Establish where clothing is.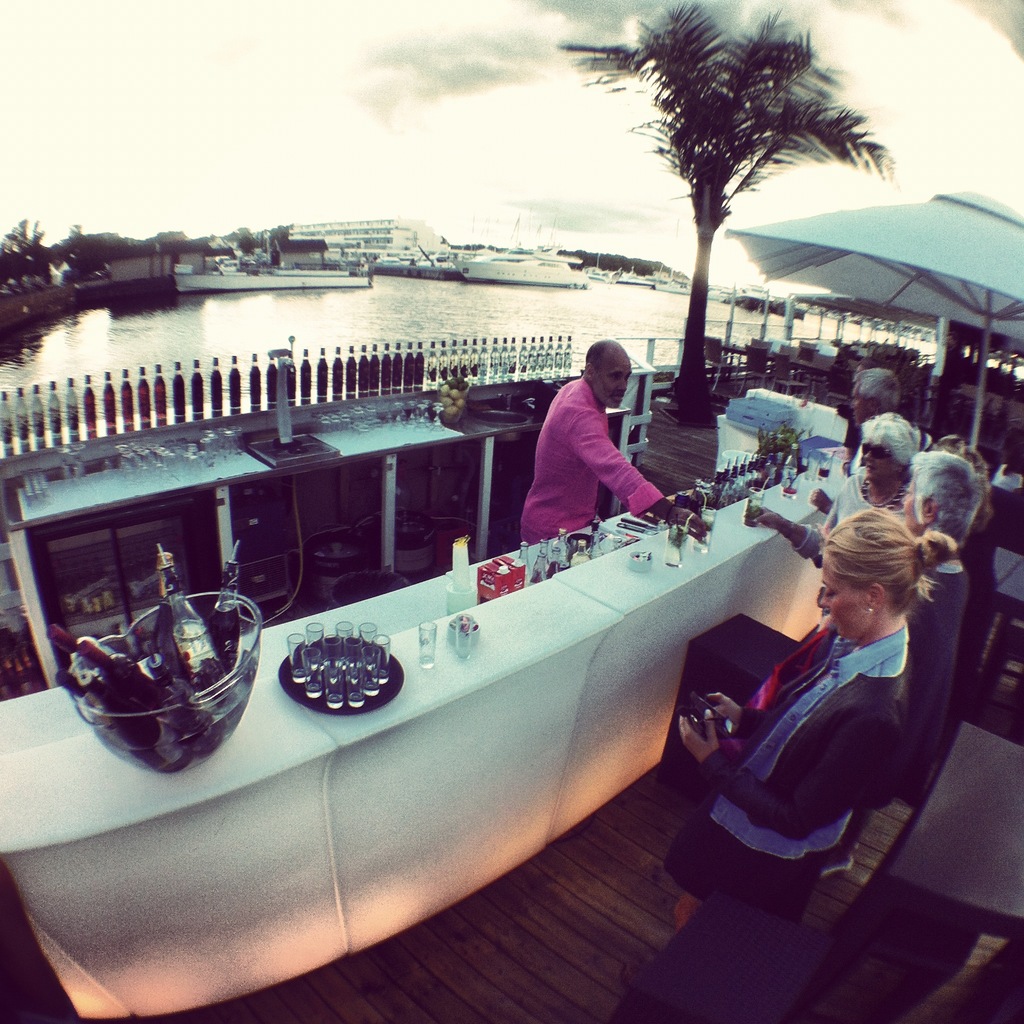
Established at <region>956, 515, 998, 667</region>.
